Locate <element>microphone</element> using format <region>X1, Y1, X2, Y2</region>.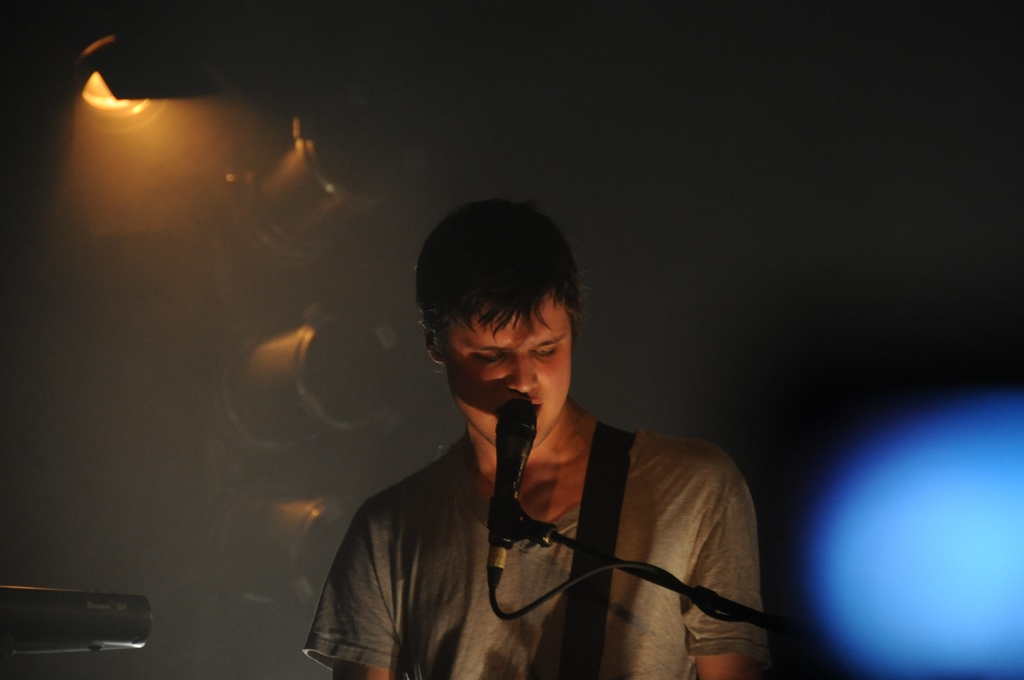
<region>483, 396, 540, 585</region>.
